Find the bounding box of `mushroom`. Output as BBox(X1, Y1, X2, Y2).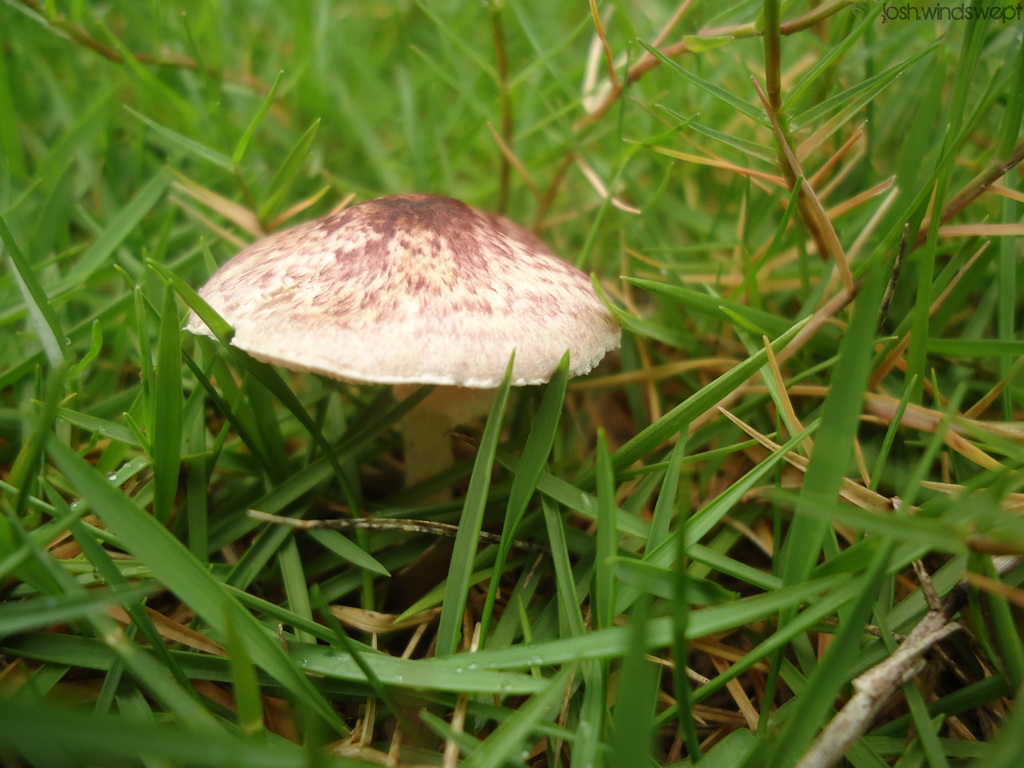
BBox(186, 195, 614, 546).
